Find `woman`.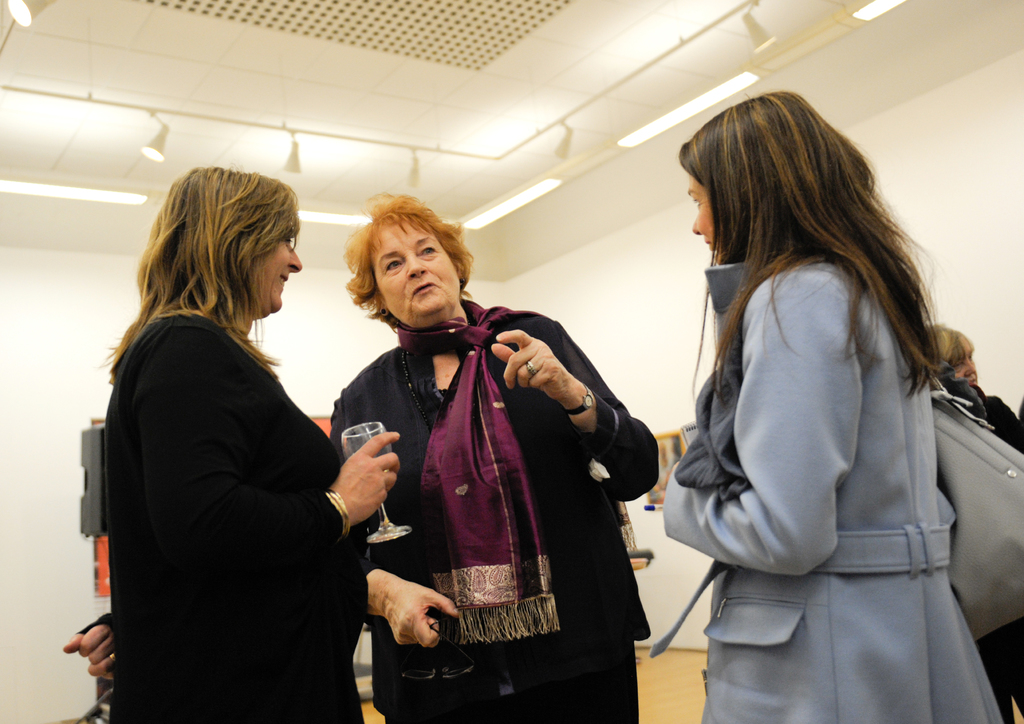
919 321 1023 723.
